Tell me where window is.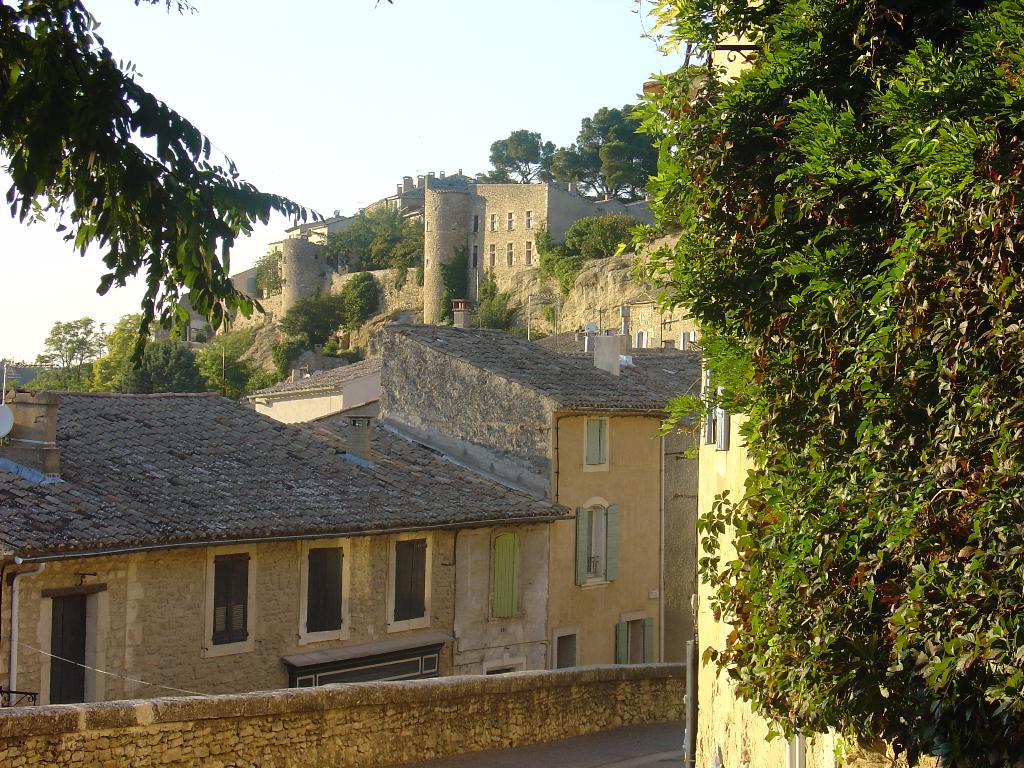
window is at box=[300, 535, 353, 643].
